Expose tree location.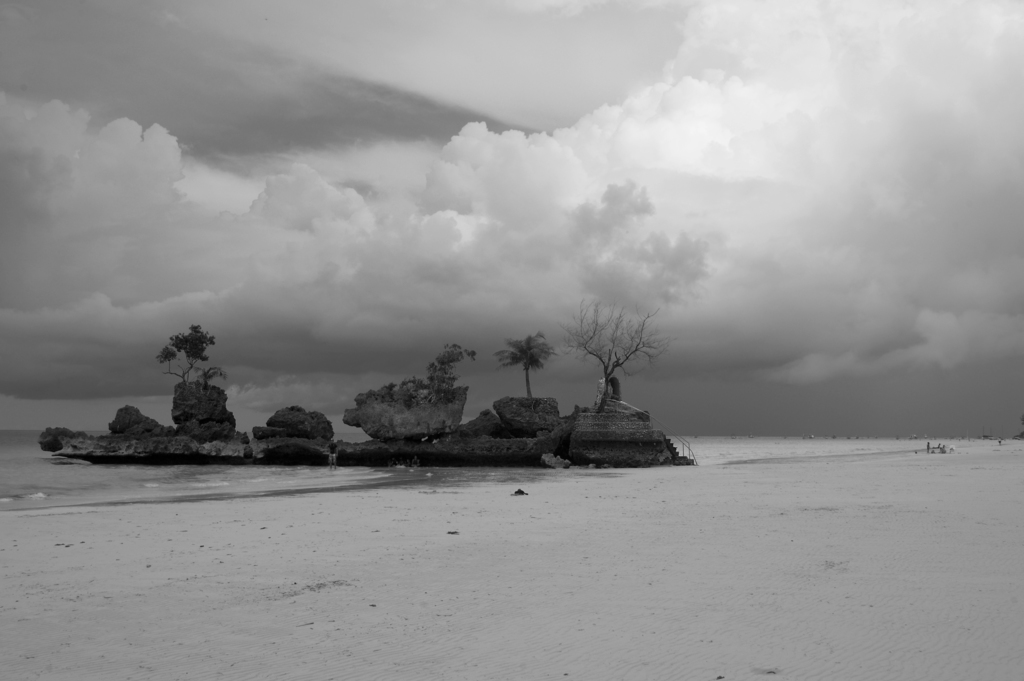
Exposed at (566,291,669,406).
